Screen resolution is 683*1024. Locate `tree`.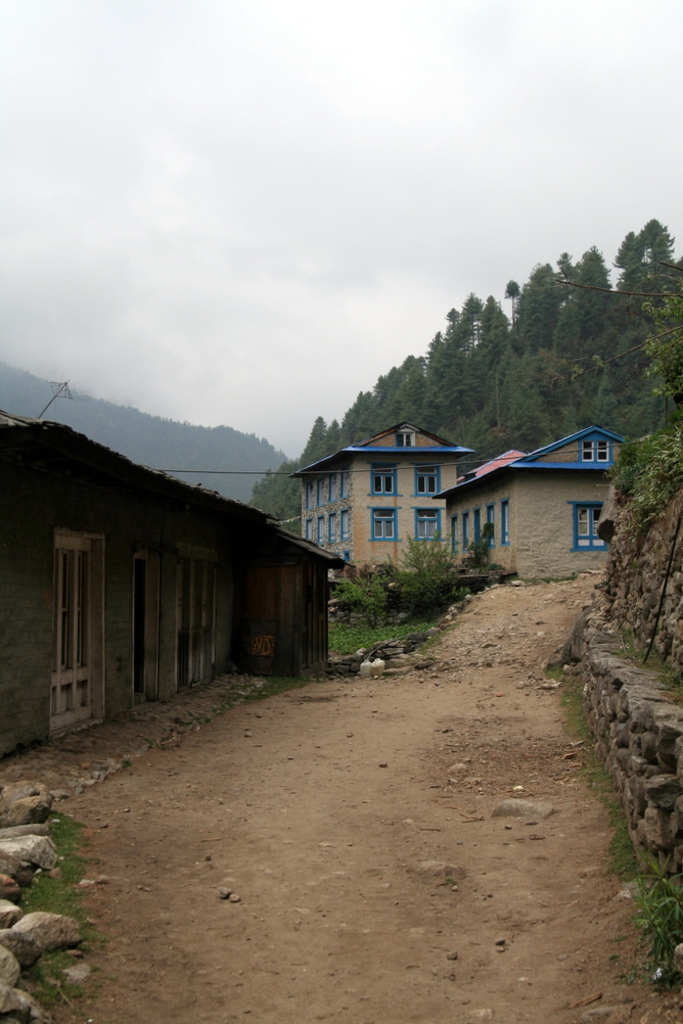
box=[511, 262, 563, 360].
